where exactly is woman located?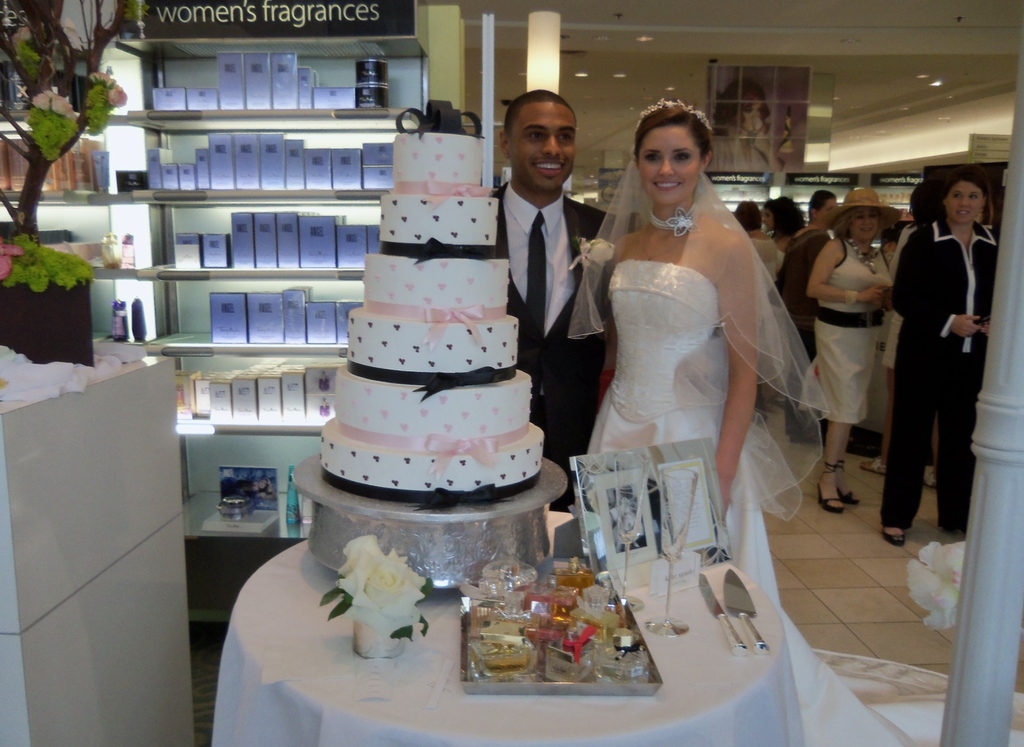
Its bounding box is (577, 113, 823, 605).
